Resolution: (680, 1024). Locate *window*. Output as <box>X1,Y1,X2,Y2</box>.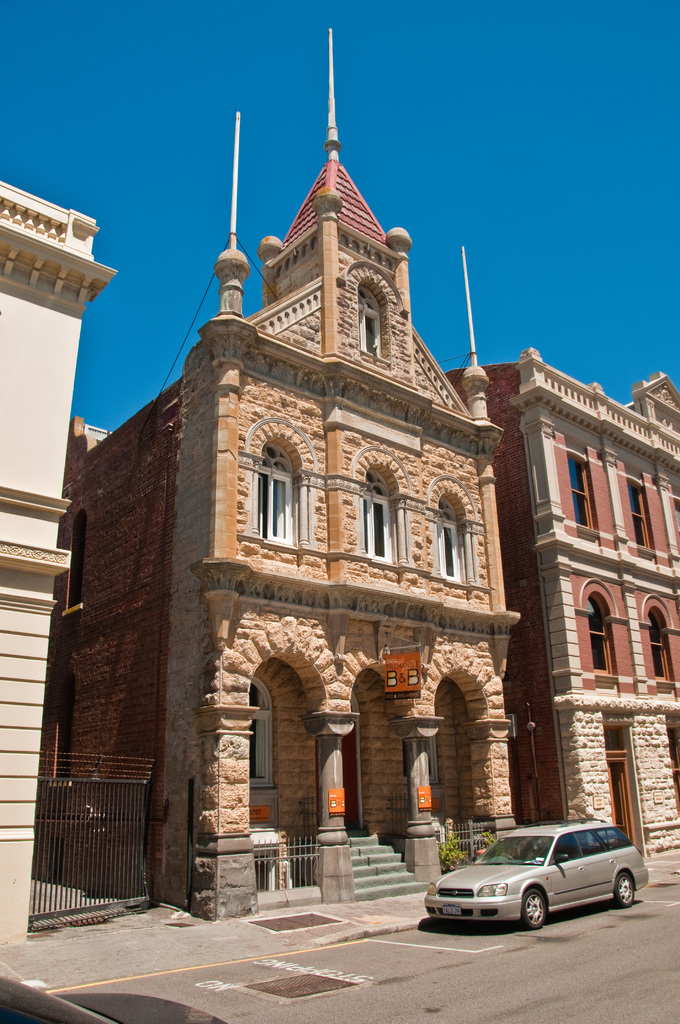
<box>567,455,605,532</box>.
